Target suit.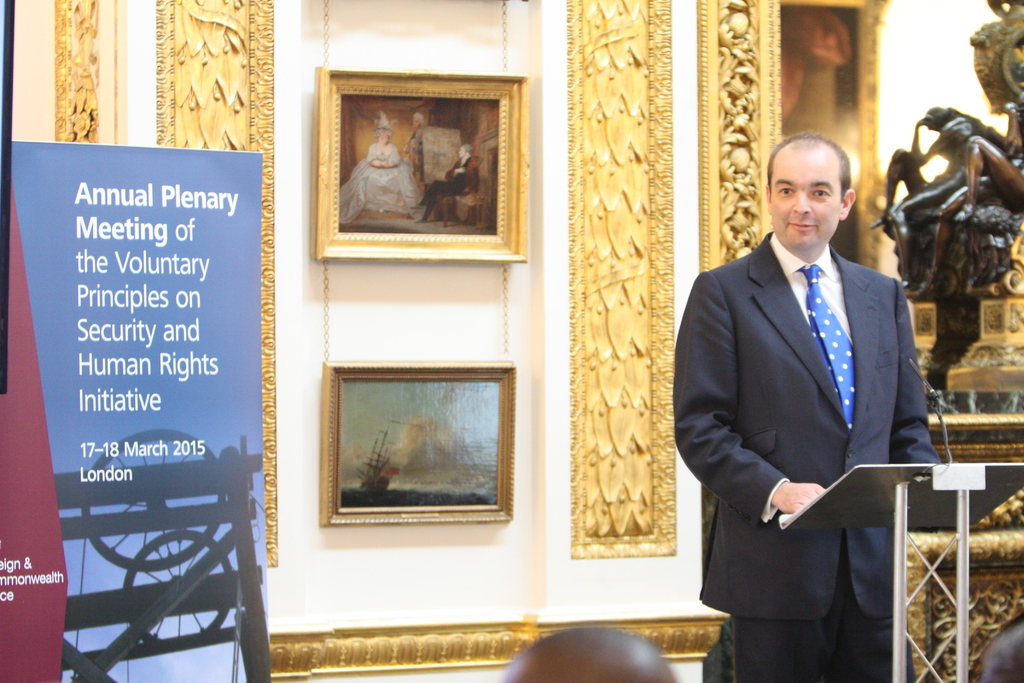
Target region: detection(680, 140, 952, 670).
